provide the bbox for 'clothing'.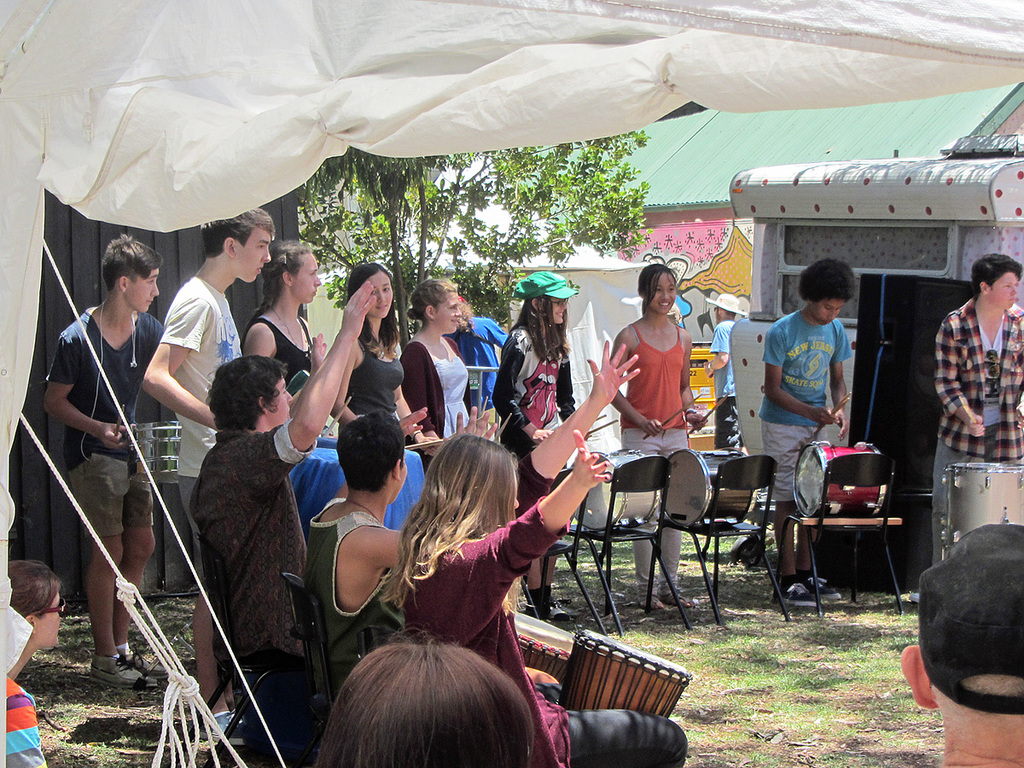
bbox=(701, 316, 745, 447).
